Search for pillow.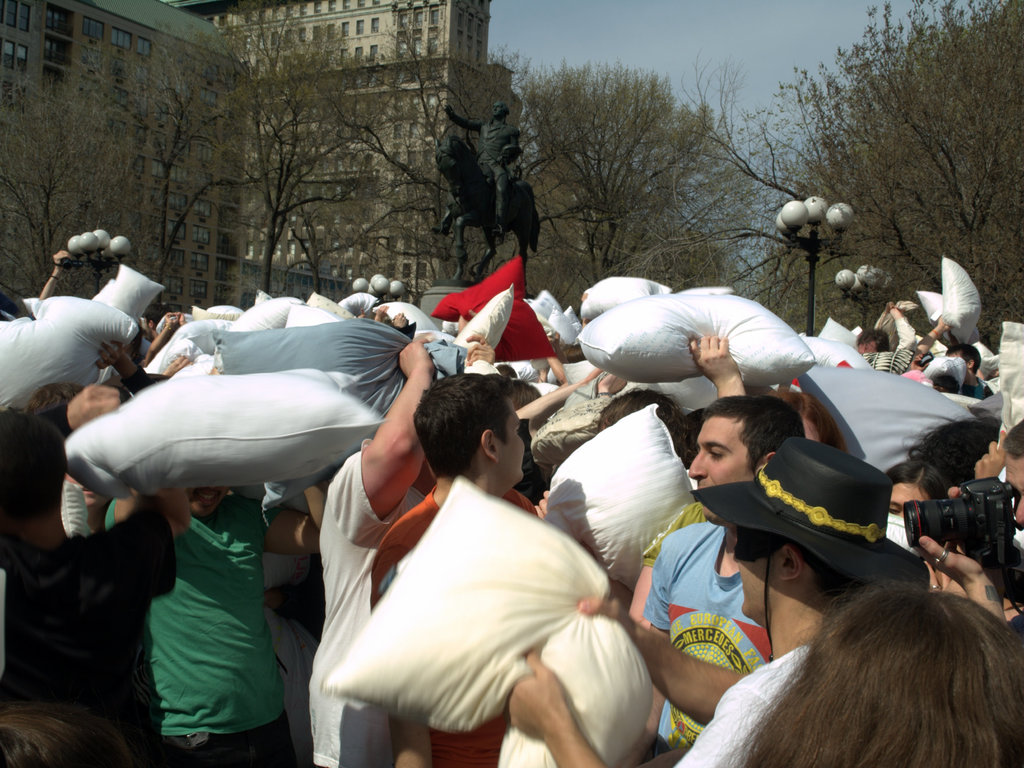
Found at 328 476 656 767.
